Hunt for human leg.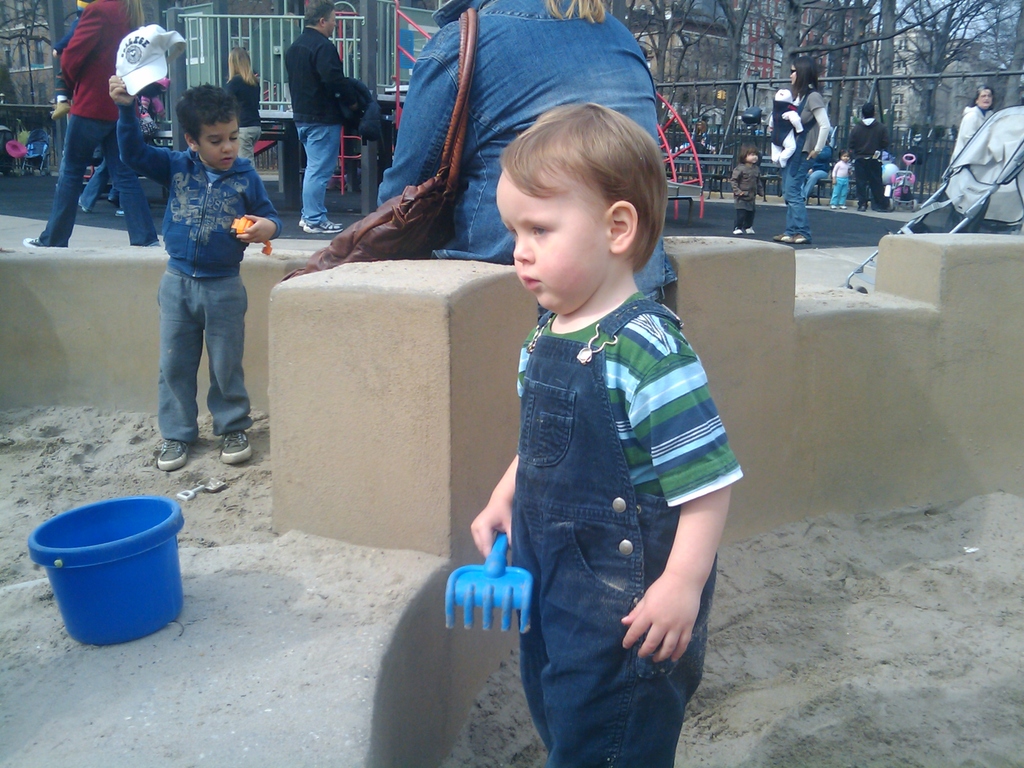
Hunted down at select_region(556, 588, 695, 767).
